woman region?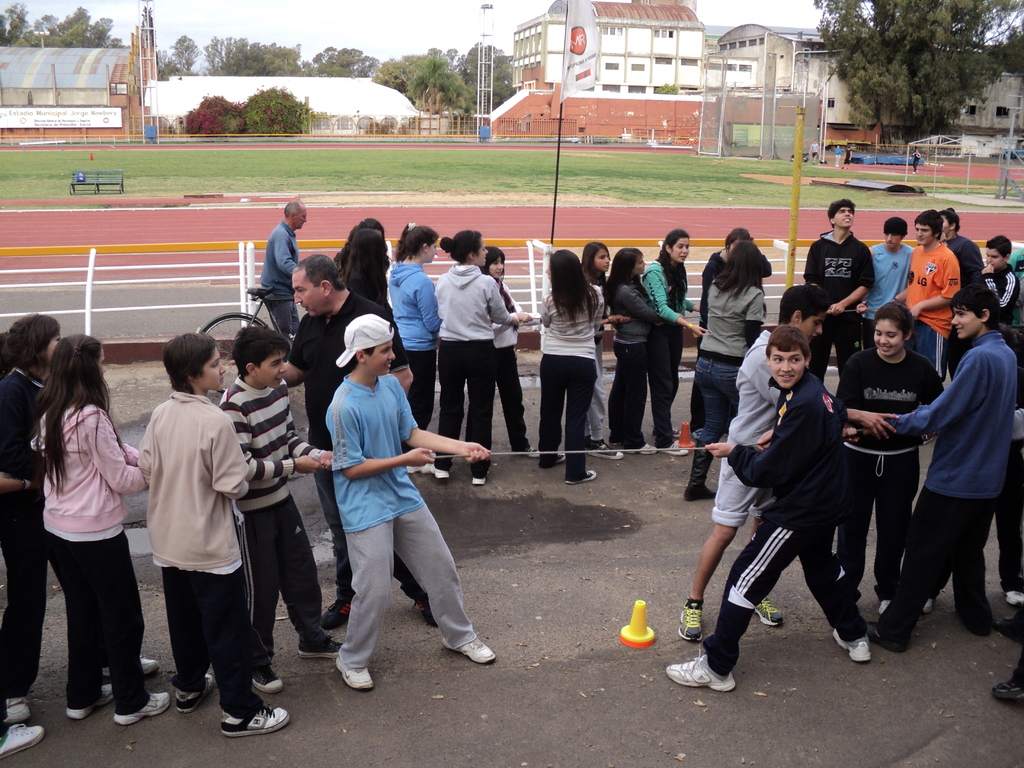
382, 218, 444, 474
